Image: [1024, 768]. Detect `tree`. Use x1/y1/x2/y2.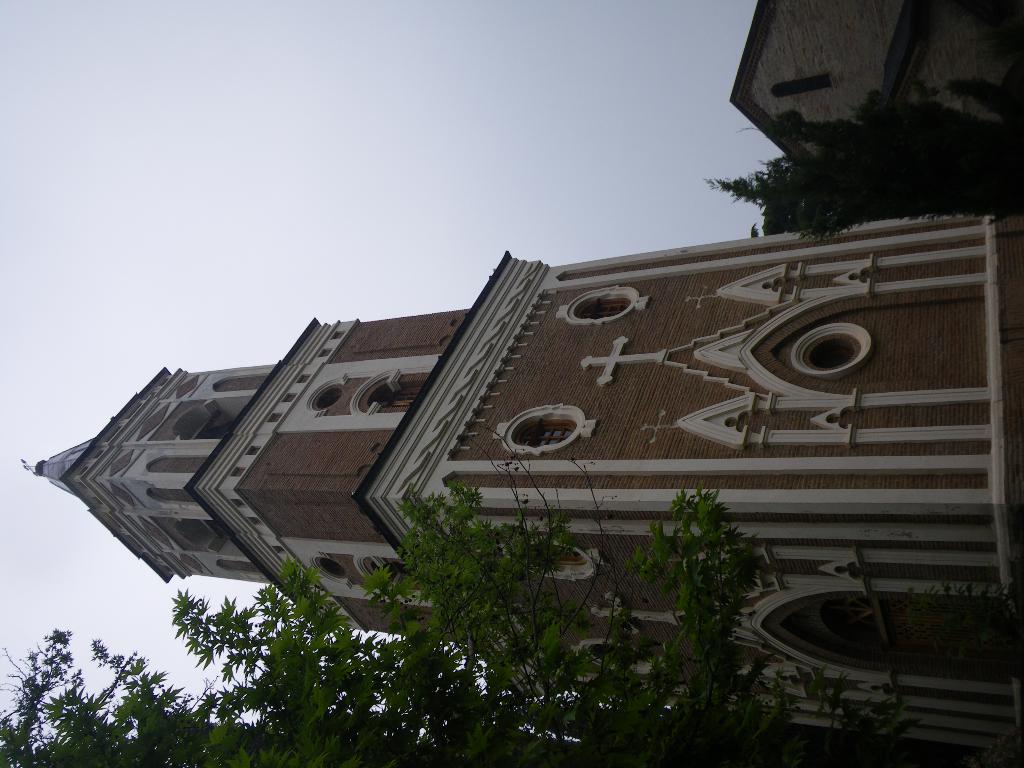
0/479/863/767.
